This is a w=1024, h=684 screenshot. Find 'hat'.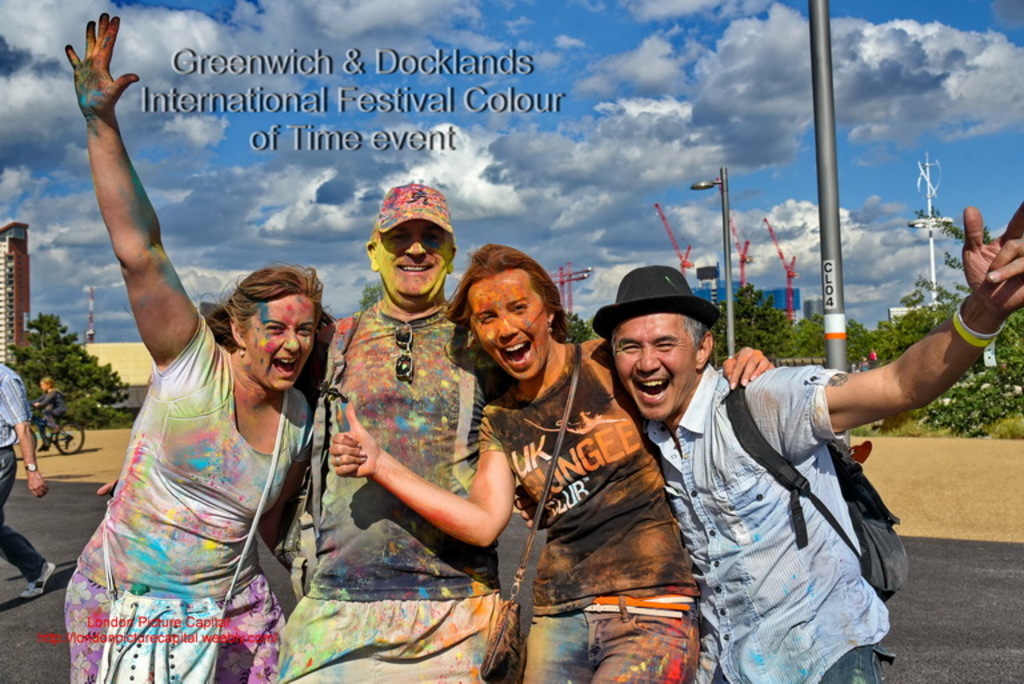
Bounding box: l=375, t=181, r=453, b=235.
